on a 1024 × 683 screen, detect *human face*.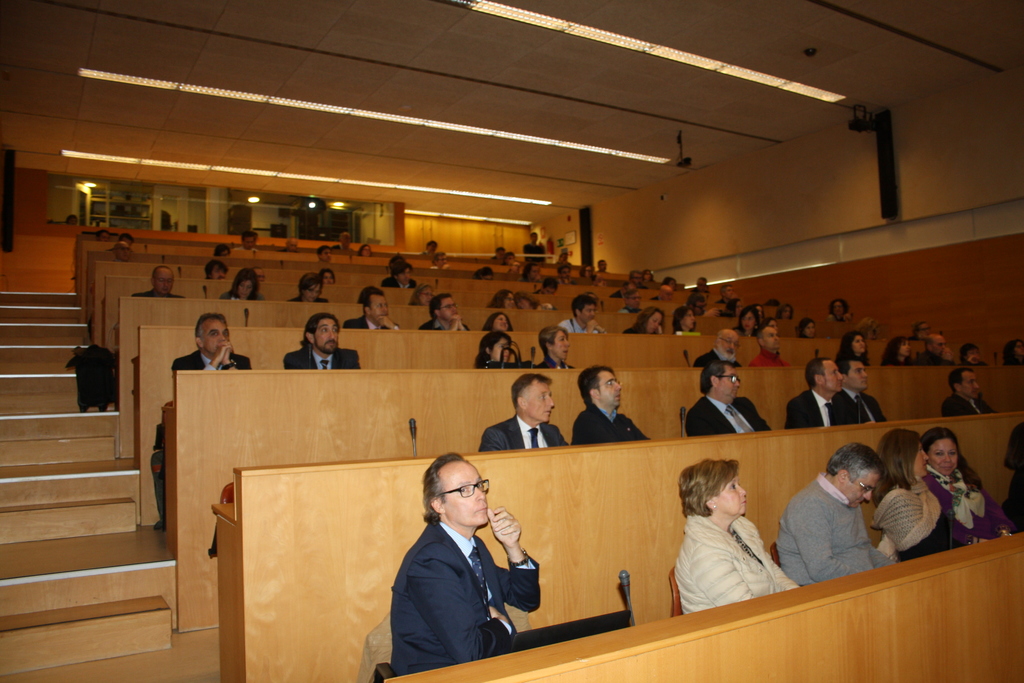
{"left": 823, "top": 361, "right": 843, "bottom": 391}.
